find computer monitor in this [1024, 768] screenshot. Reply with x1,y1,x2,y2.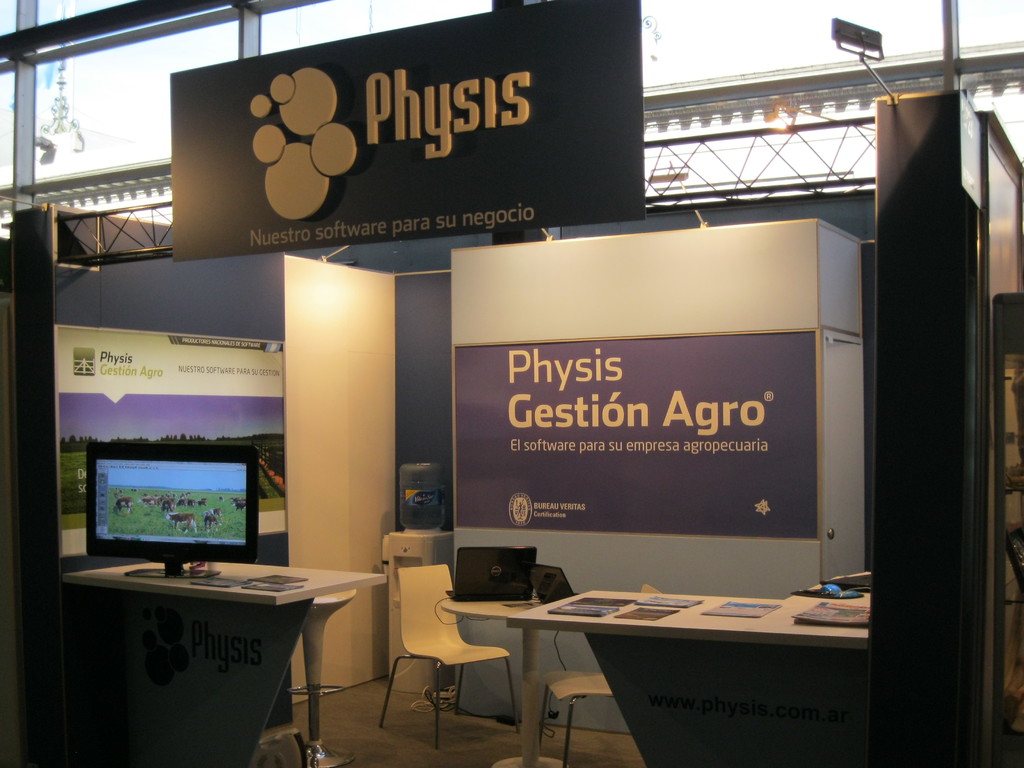
86,447,257,577.
